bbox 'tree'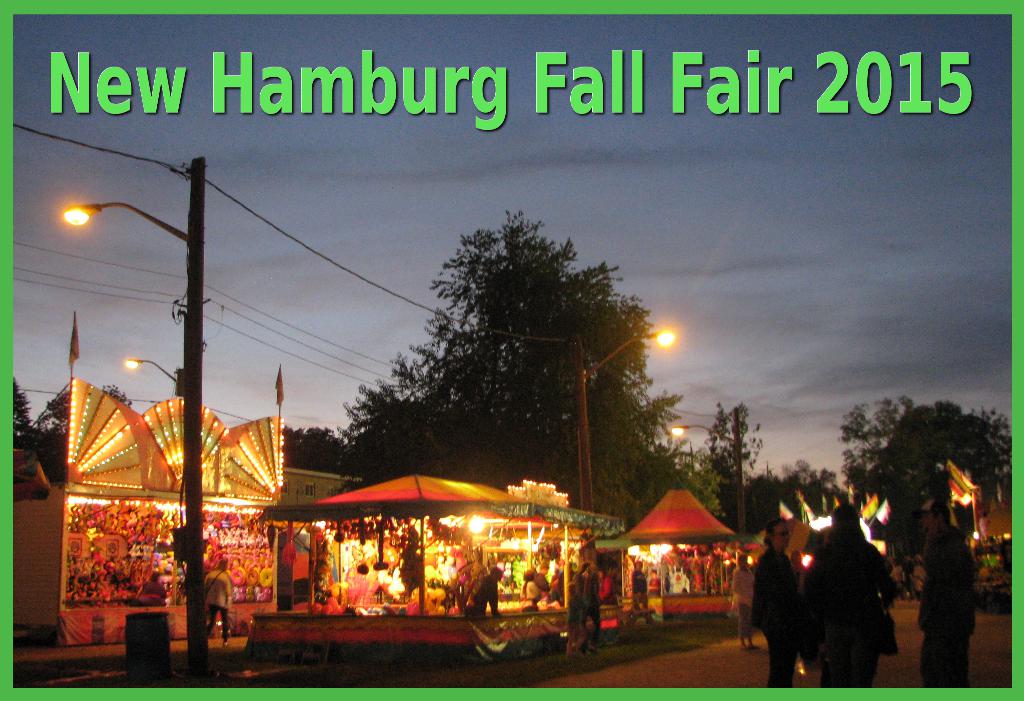
272,423,355,474
